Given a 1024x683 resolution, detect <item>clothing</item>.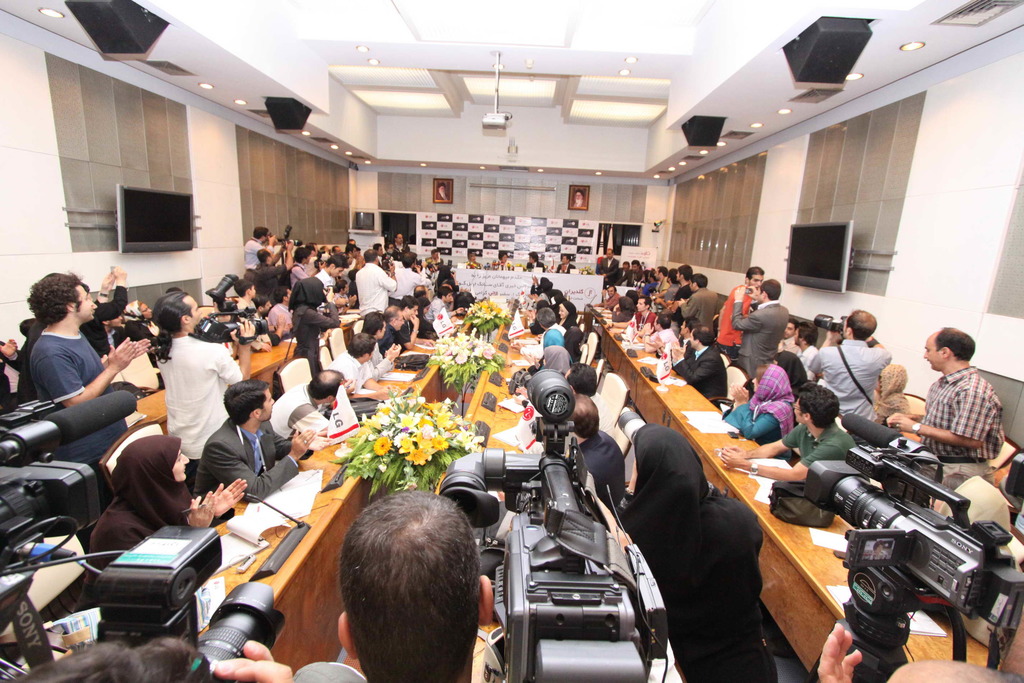
<bbox>396, 322, 414, 344</bbox>.
